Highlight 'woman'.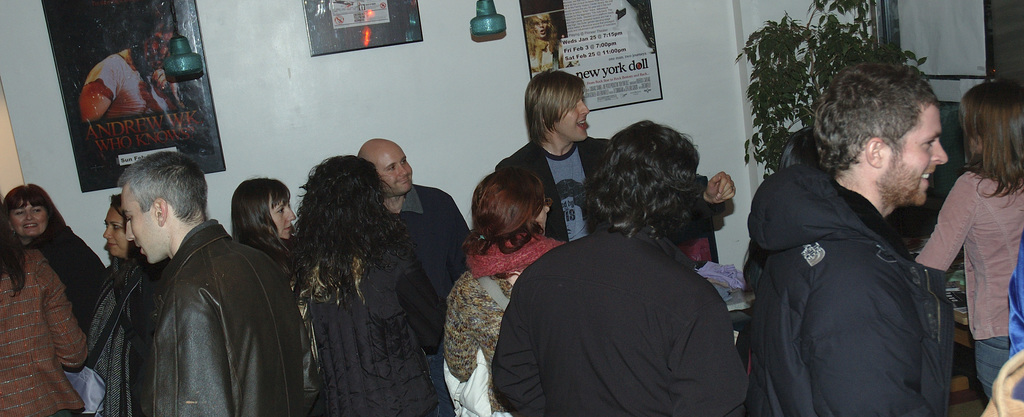
Highlighted region: bbox=(442, 168, 567, 416).
